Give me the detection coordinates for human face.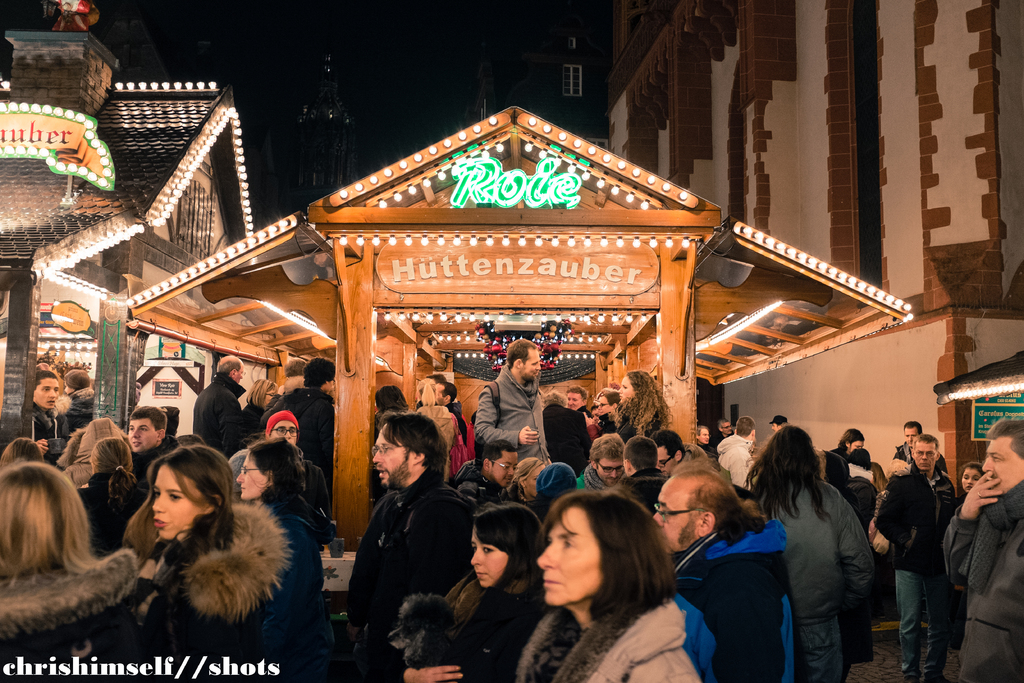
651,488,700,554.
